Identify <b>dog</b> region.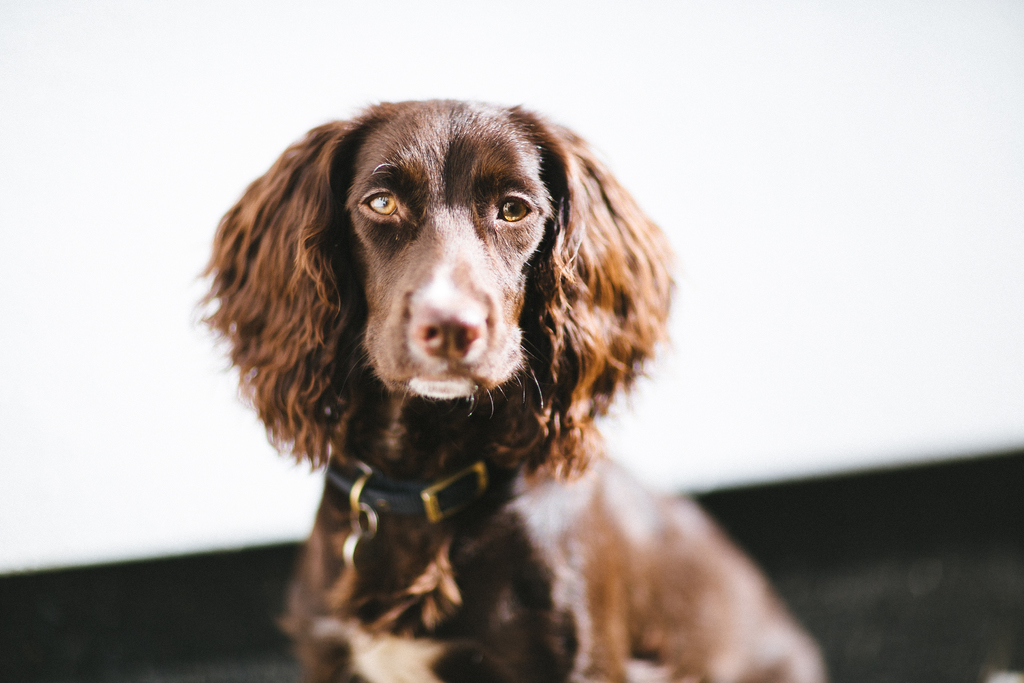
Region: (left=189, top=97, right=826, bottom=682).
